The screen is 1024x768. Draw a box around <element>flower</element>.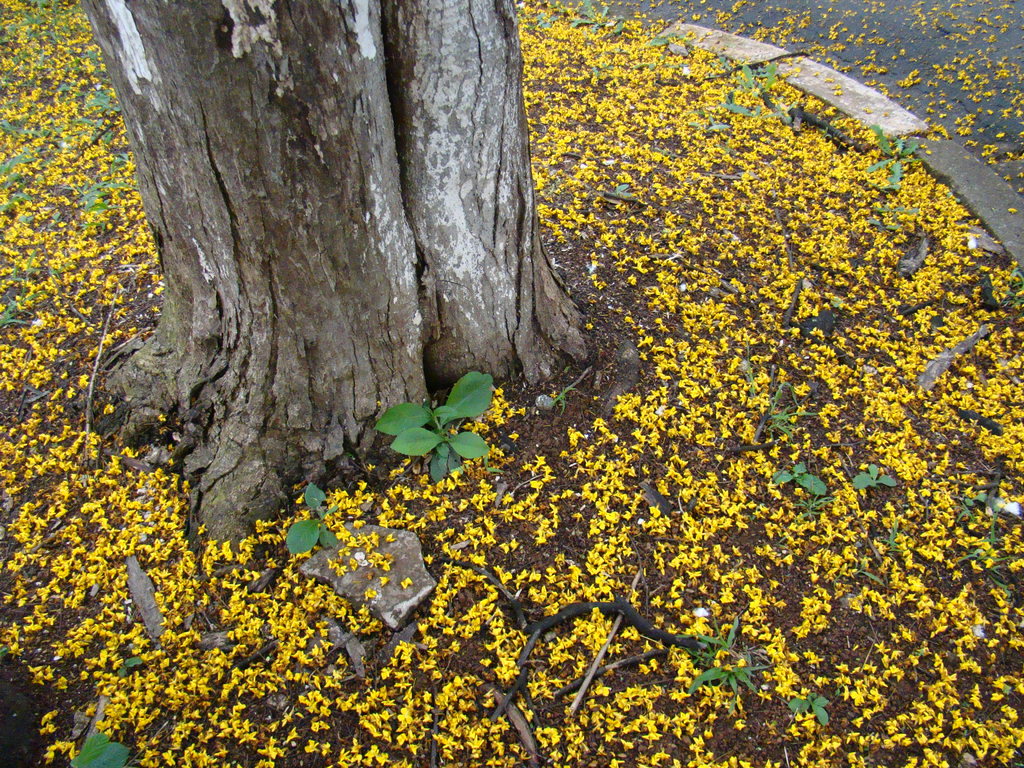
detection(533, 454, 543, 466).
